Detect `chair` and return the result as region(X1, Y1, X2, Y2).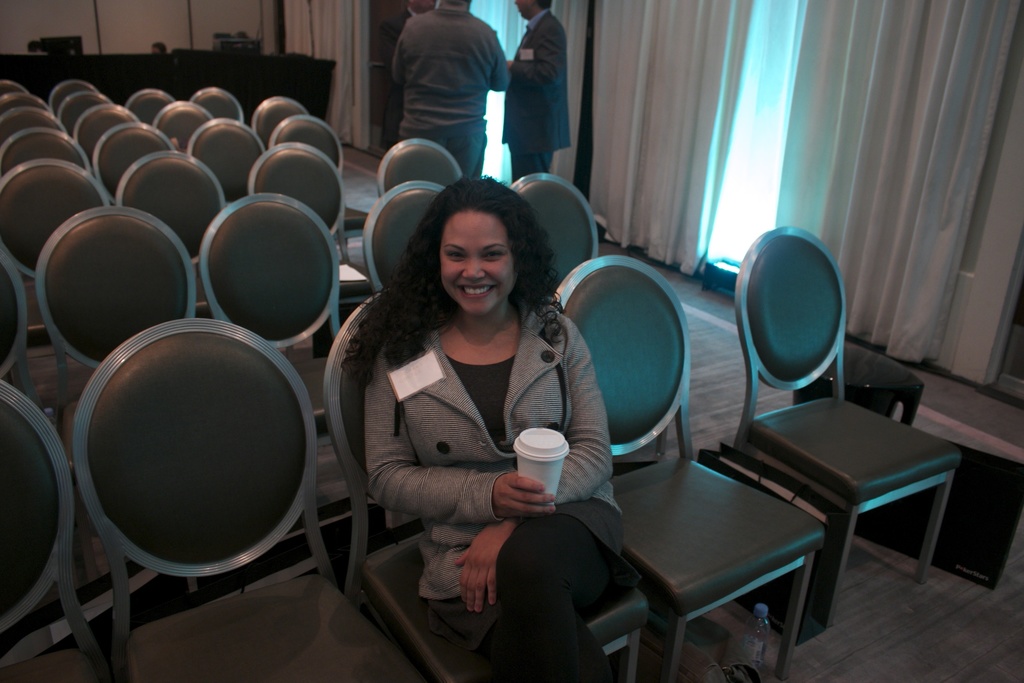
region(131, 86, 177, 133).
